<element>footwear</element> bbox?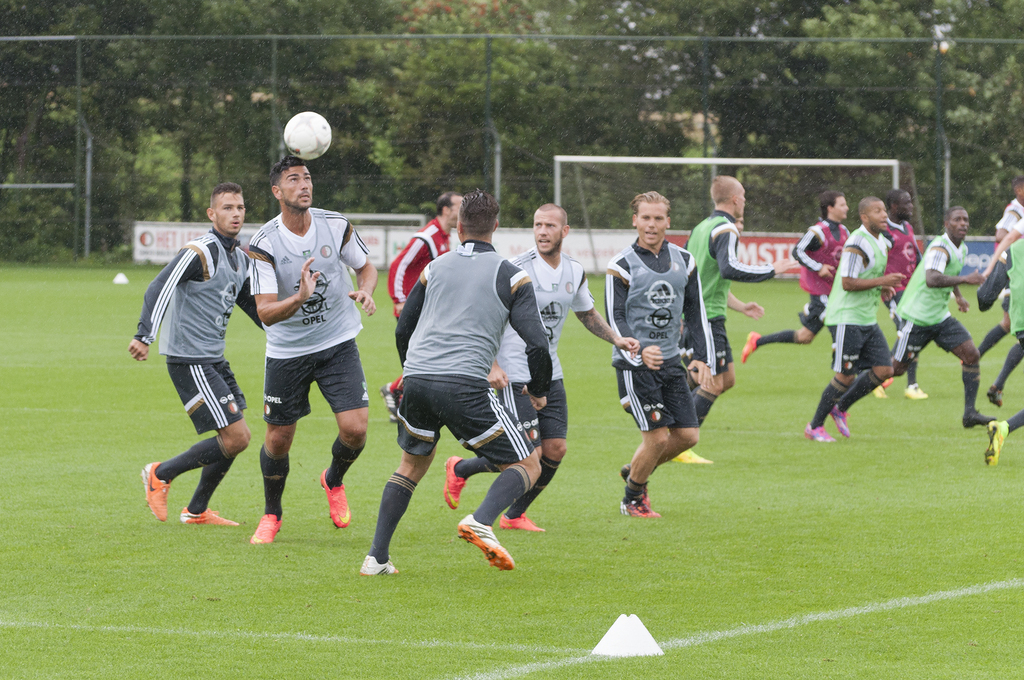
[x1=140, y1=464, x2=172, y2=522]
